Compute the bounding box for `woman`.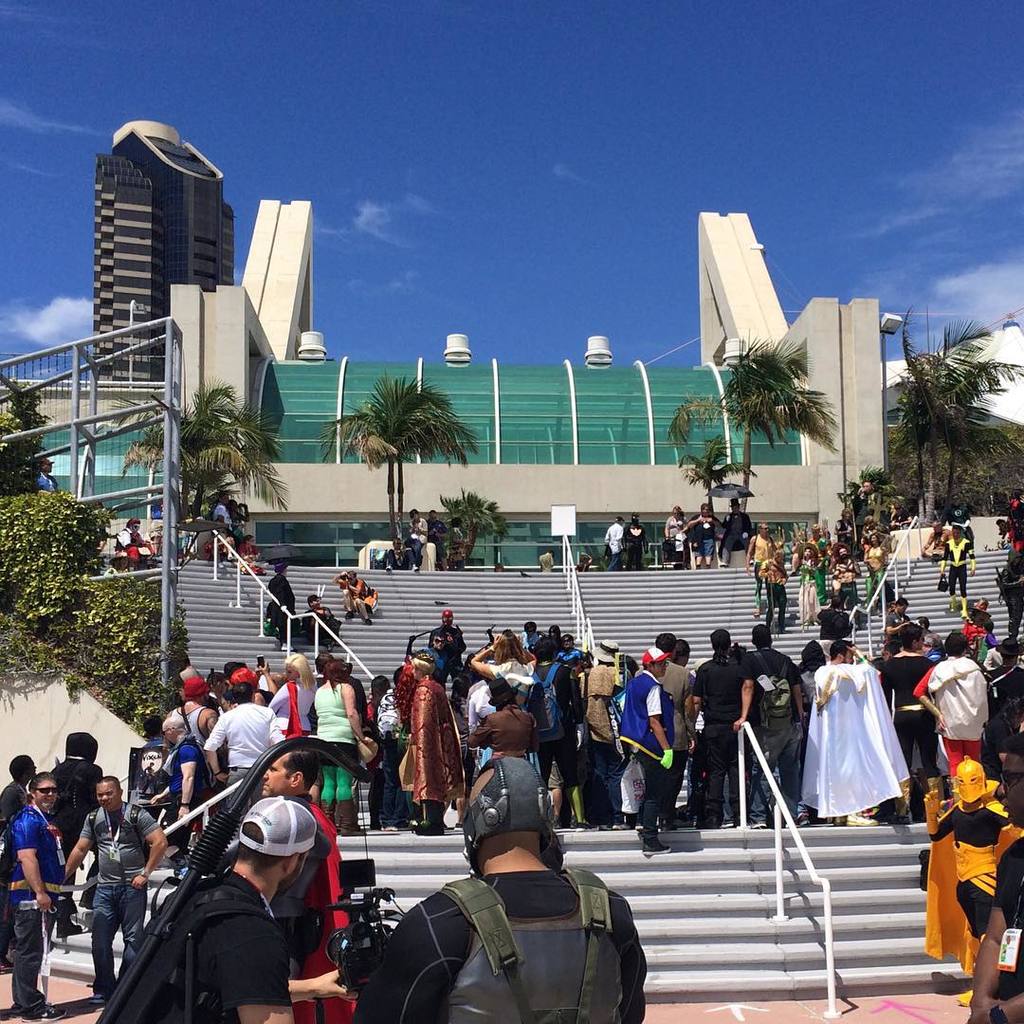
[left=665, top=507, right=690, bottom=560].
